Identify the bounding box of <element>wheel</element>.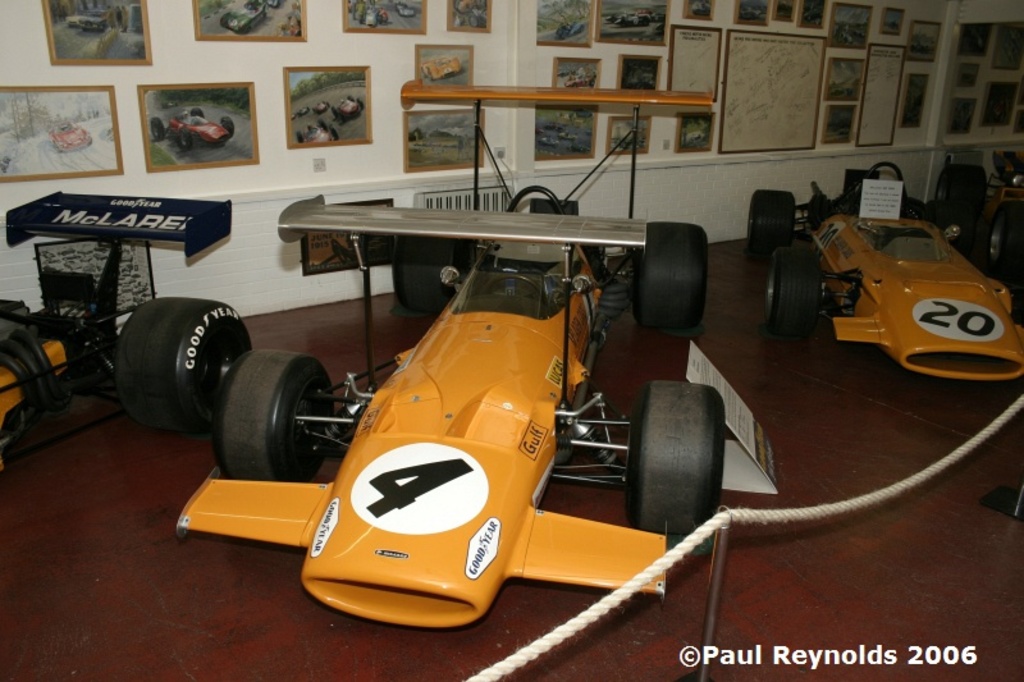
box=[293, 132, 305, 145].
